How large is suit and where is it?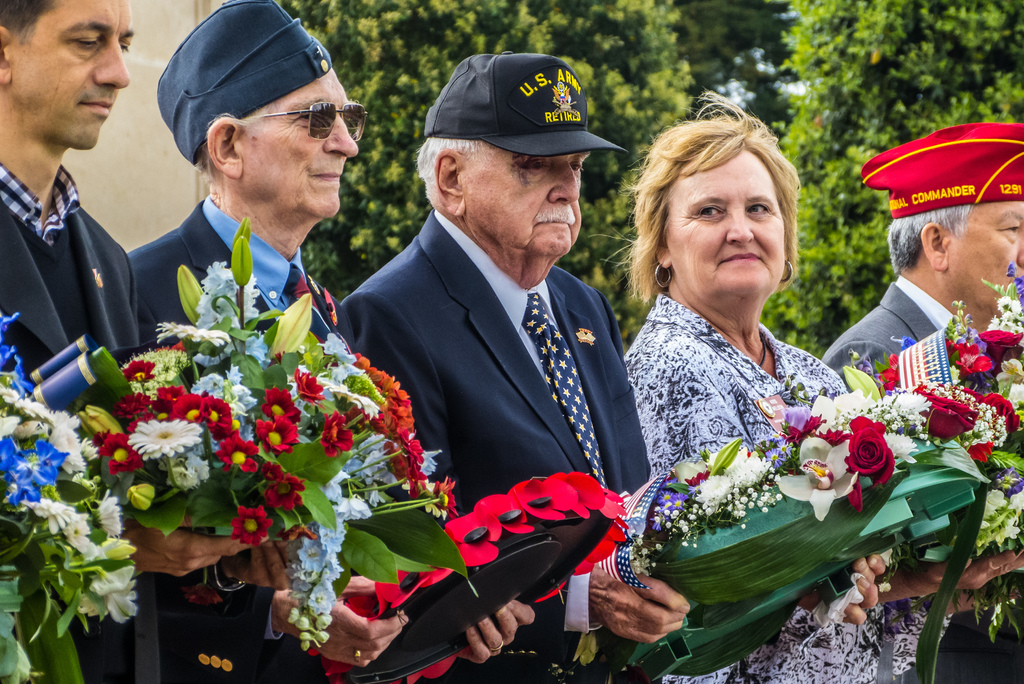
Bounding box: 817,273,1023,683.
